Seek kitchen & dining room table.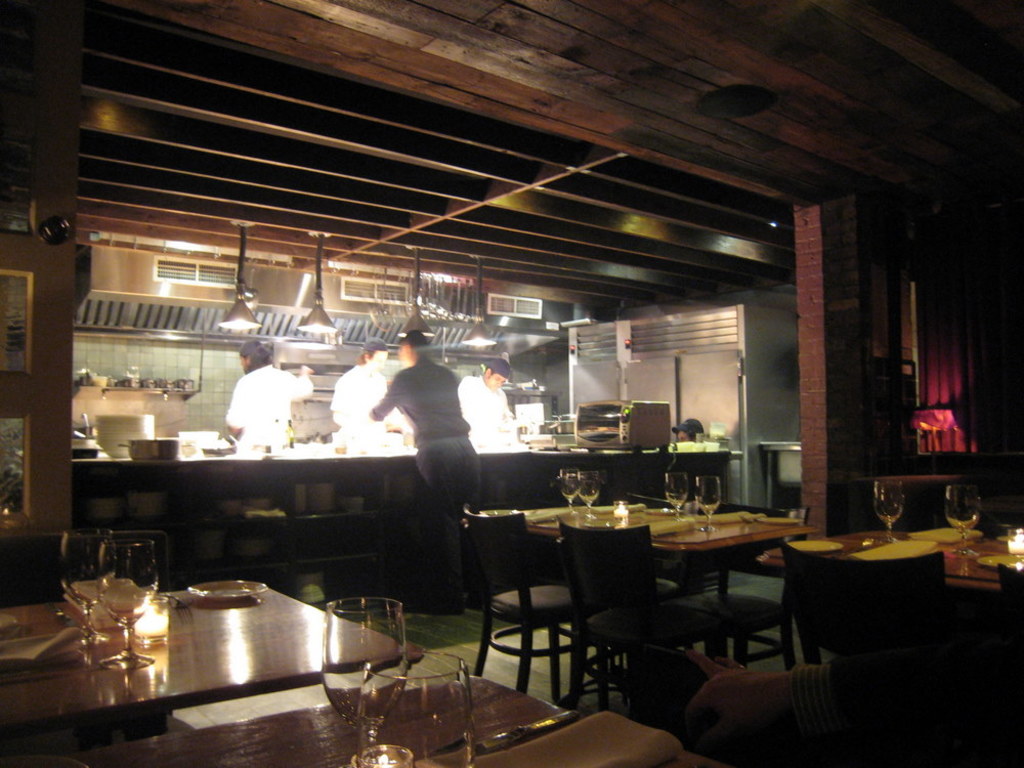
select_region(56, 579, 371, 753).
